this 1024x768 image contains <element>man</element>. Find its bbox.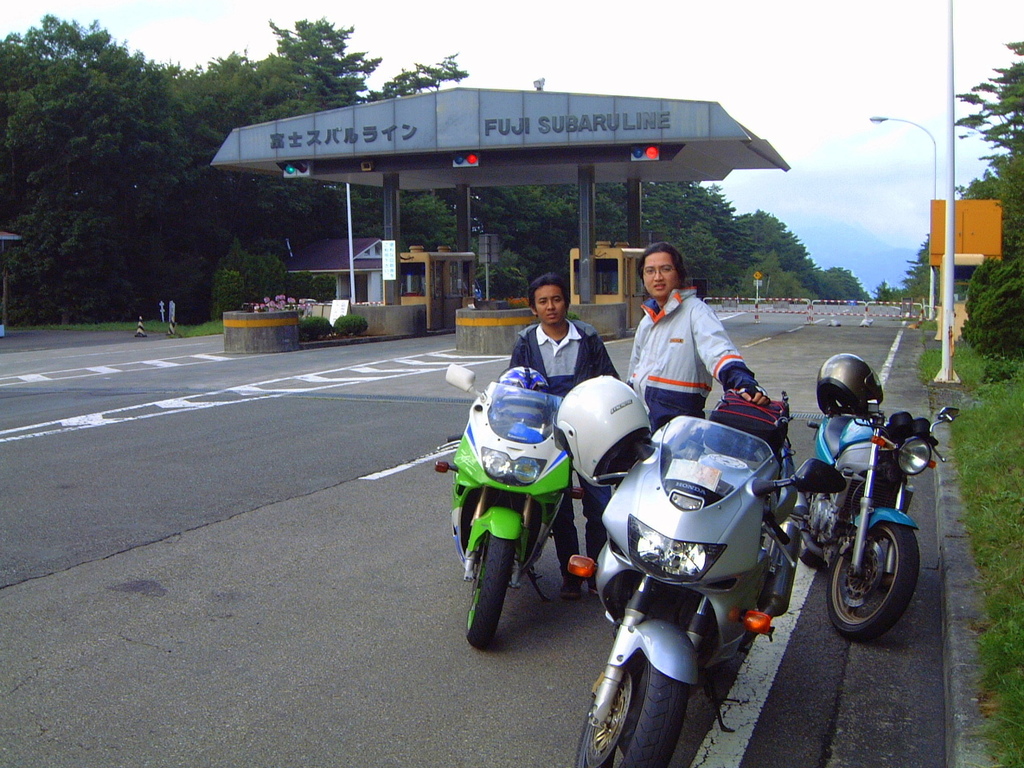
x1=512 y1=274 x2=633 y2=596.
